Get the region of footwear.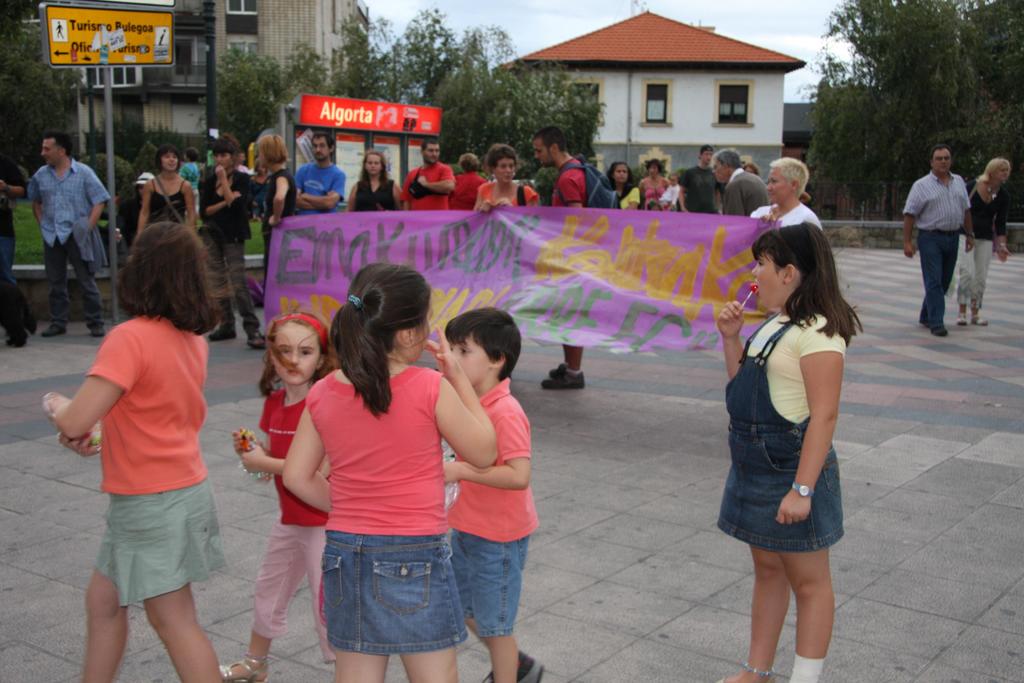
pyautogui.locateOnScreen(202, 328, 243, 342).
